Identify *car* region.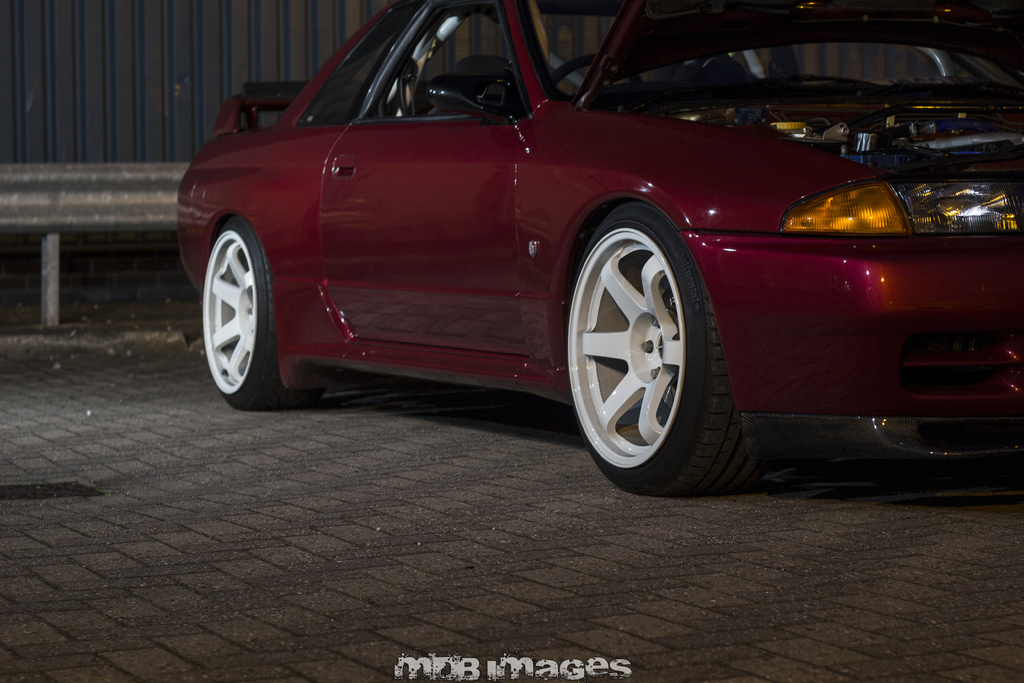
Region: 165,5,1016,502.
